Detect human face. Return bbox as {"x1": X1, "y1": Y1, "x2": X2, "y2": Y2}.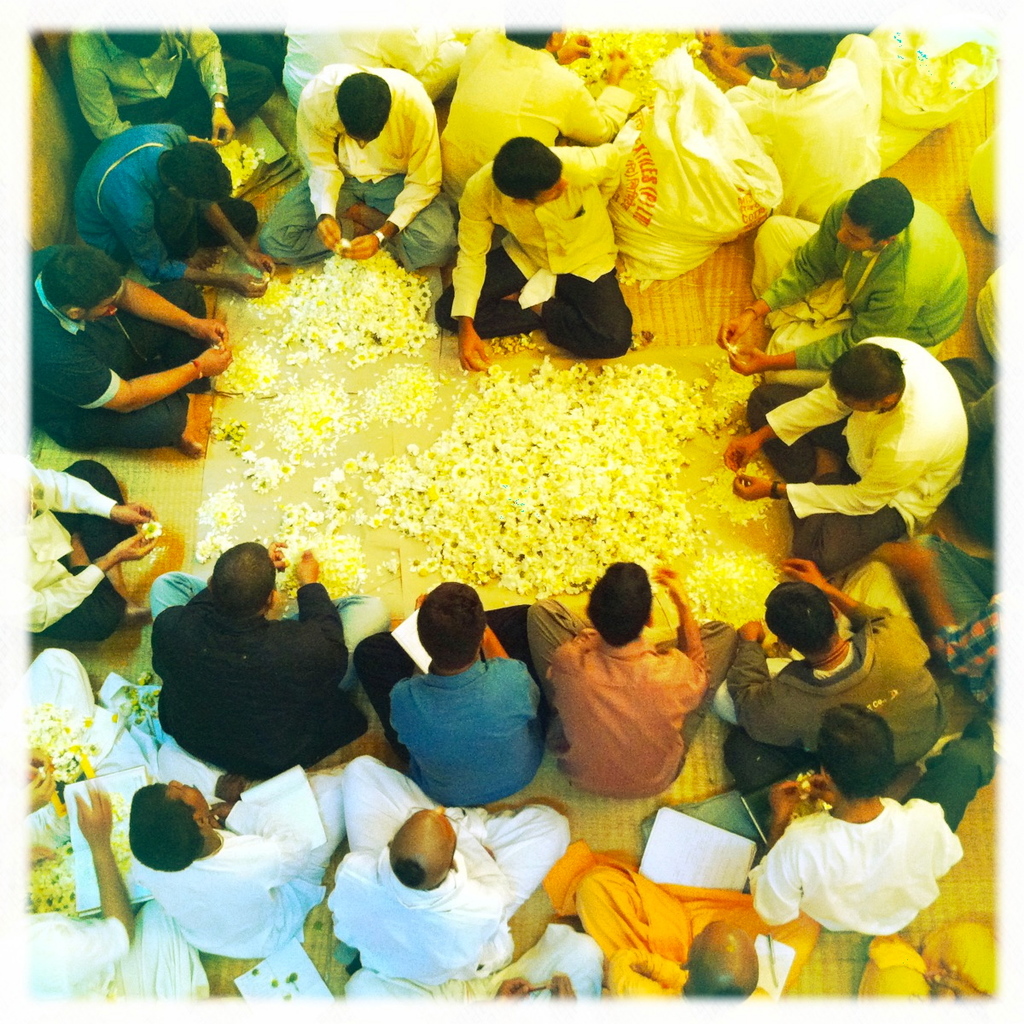
{"x1": 533, "y1": 171, "x2": 568, "y2": 205}.
